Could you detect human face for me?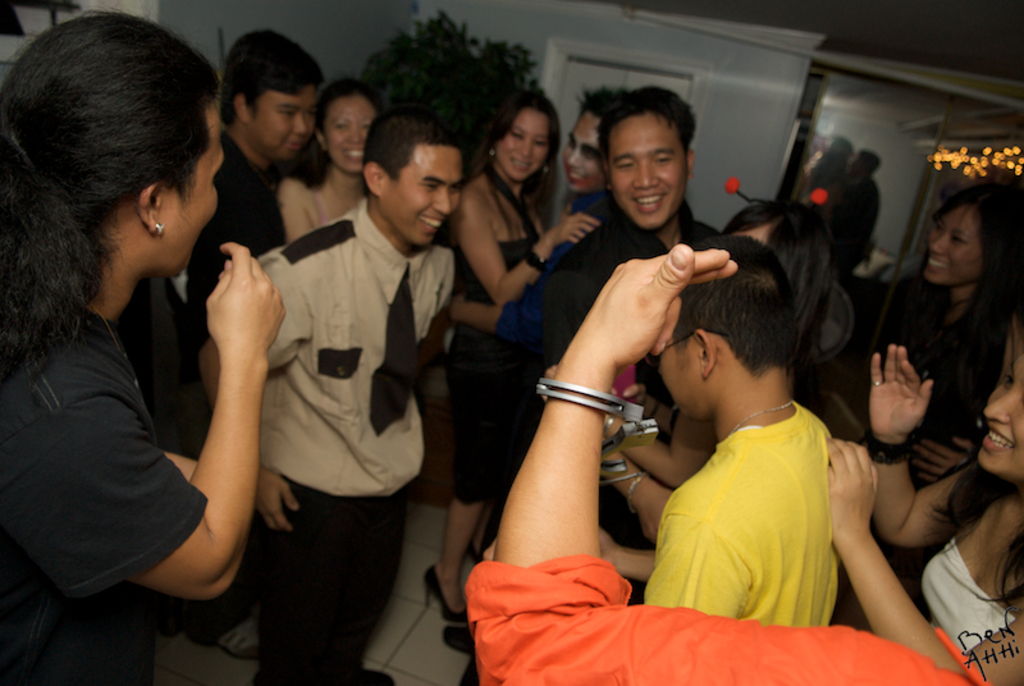
Detection result: {"x1": 246, "y1": 88, "x2": 323, "y2": 163}.
